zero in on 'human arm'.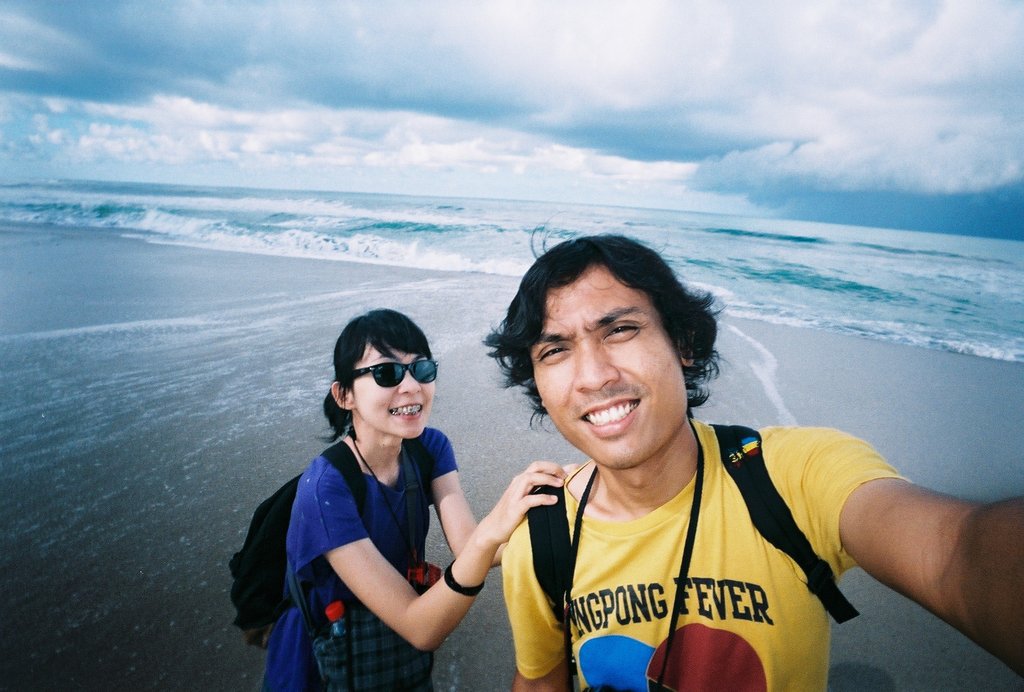
Zeroed in: <region>848, 434, 995, 666</region>.
